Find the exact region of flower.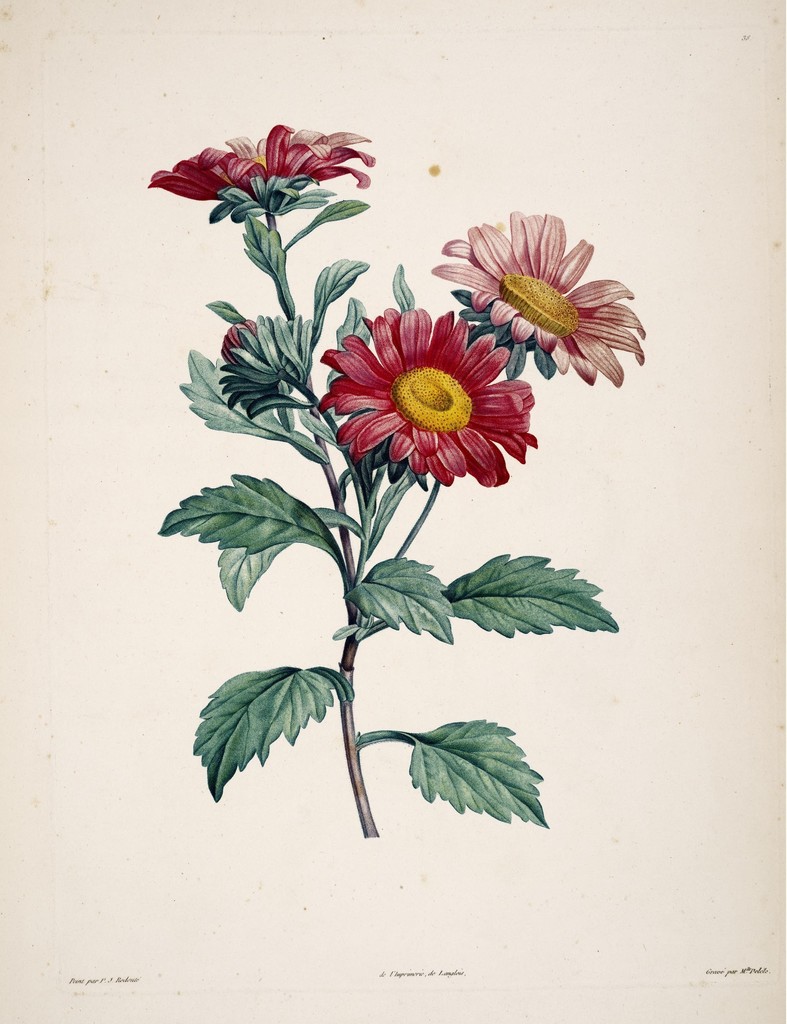
Exact region: {"left": 428, "top": 191, "right": 646, "bottom": 365}.
